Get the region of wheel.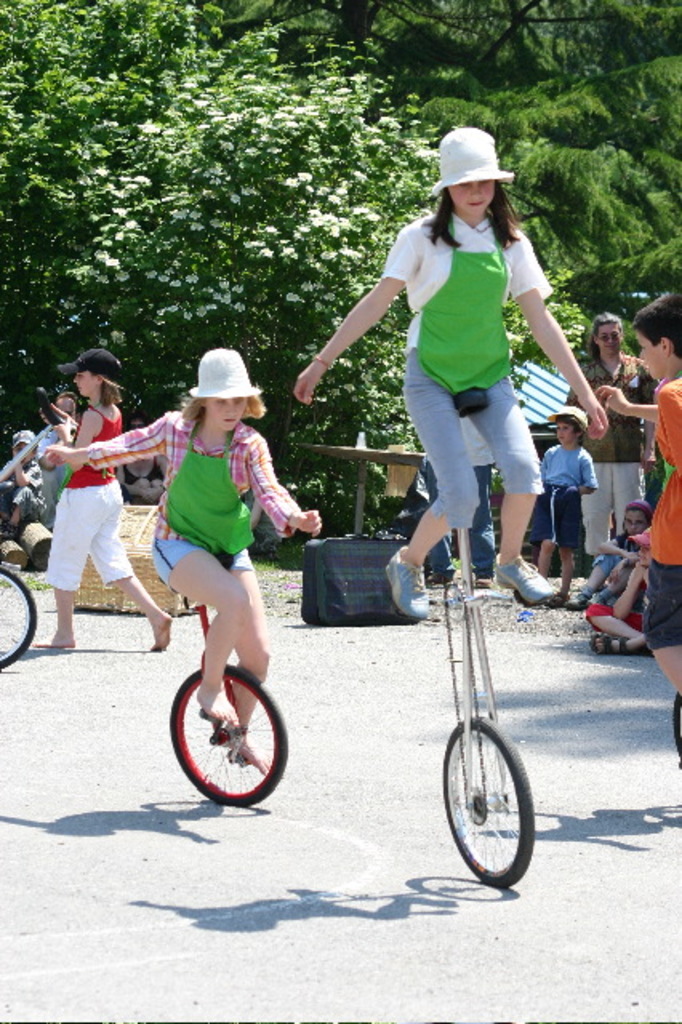
select_region(443, 699, 535, 901).
